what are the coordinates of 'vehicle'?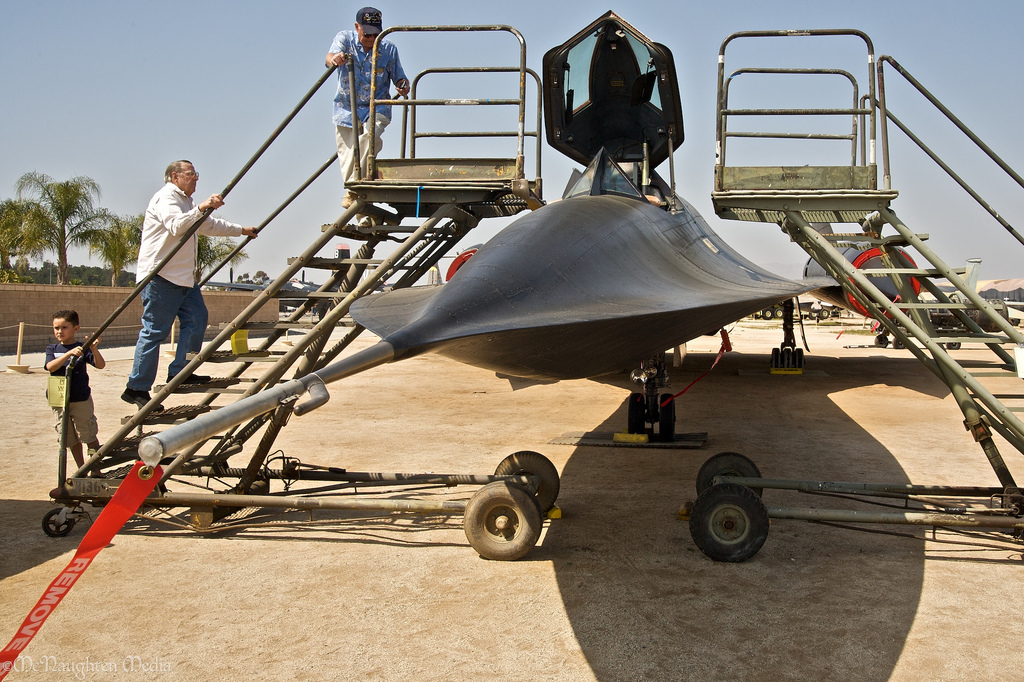
[x1=747, y1=301, x2=847, y2=323].
